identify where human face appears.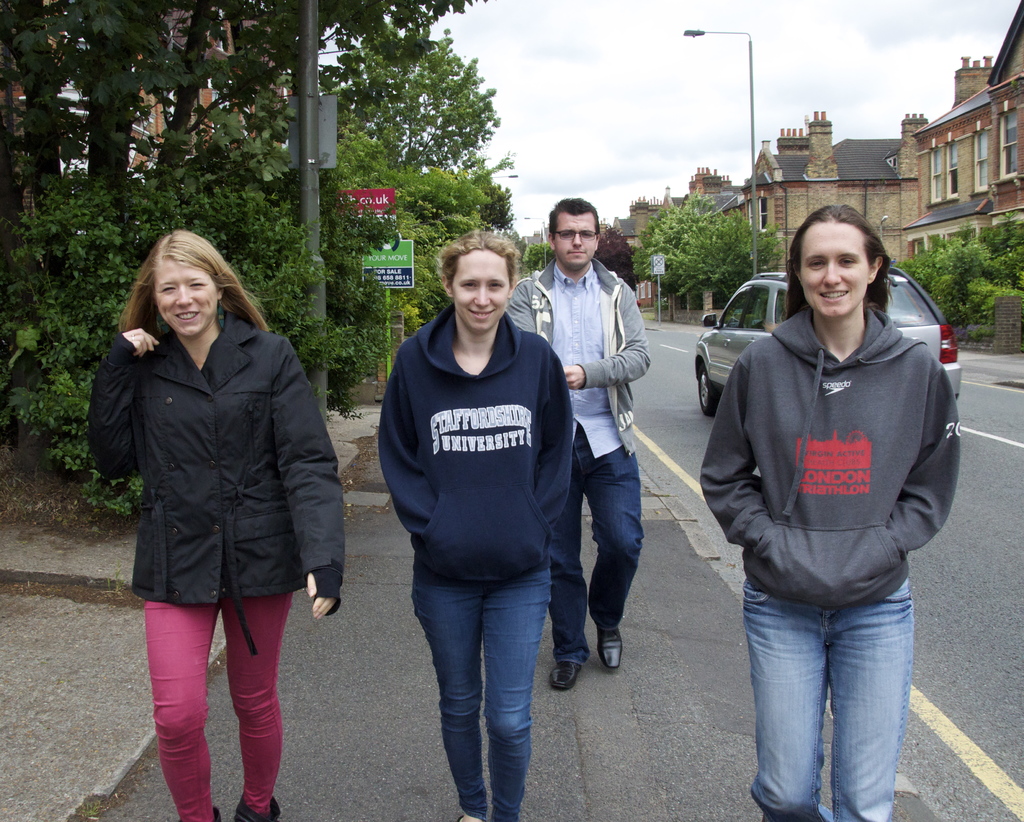
Appears at locate(800, 219, 872, 315).
